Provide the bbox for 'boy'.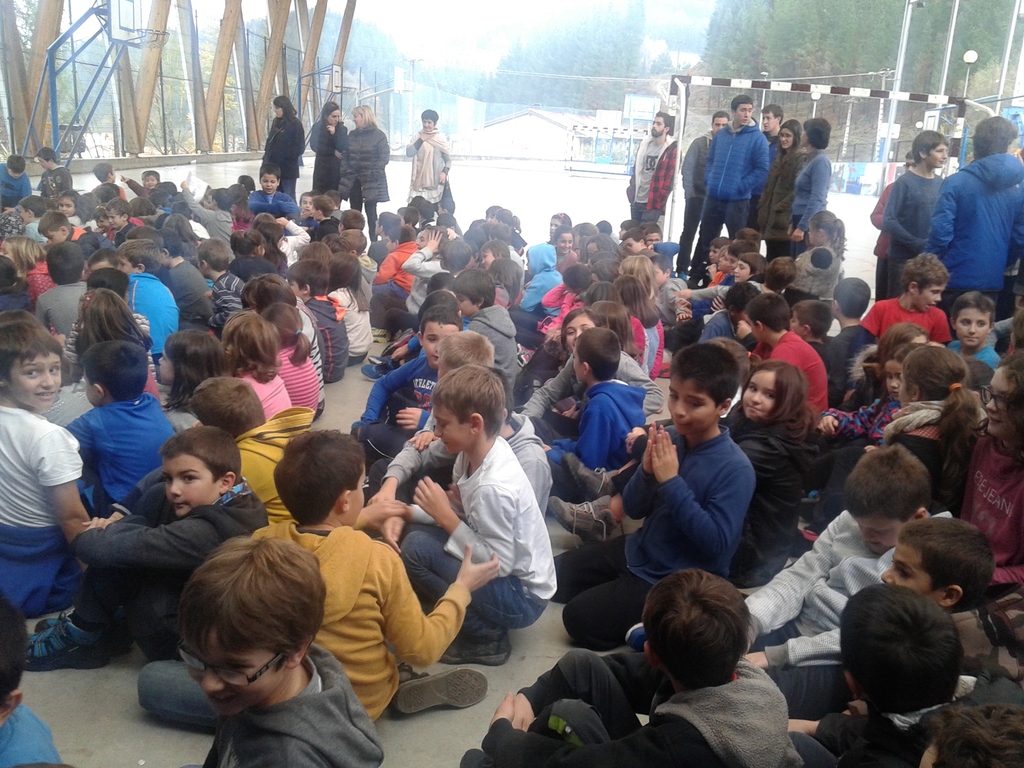
select_region(541, 326, 645, 500).
